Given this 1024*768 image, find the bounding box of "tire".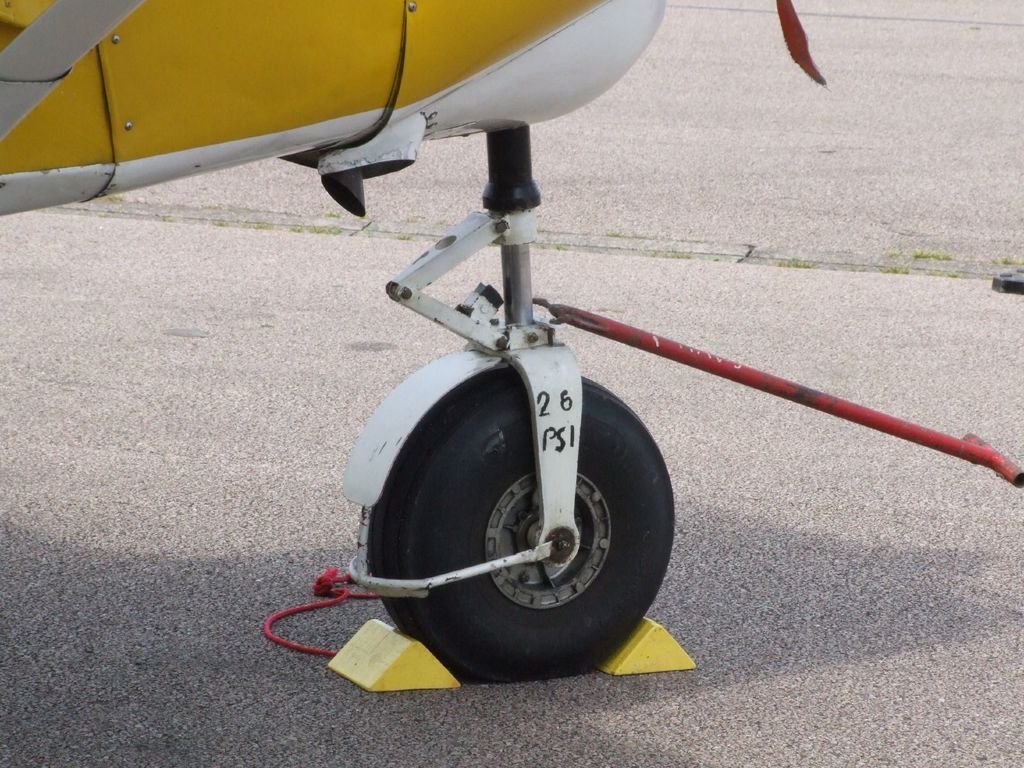
347:360:673:685.
